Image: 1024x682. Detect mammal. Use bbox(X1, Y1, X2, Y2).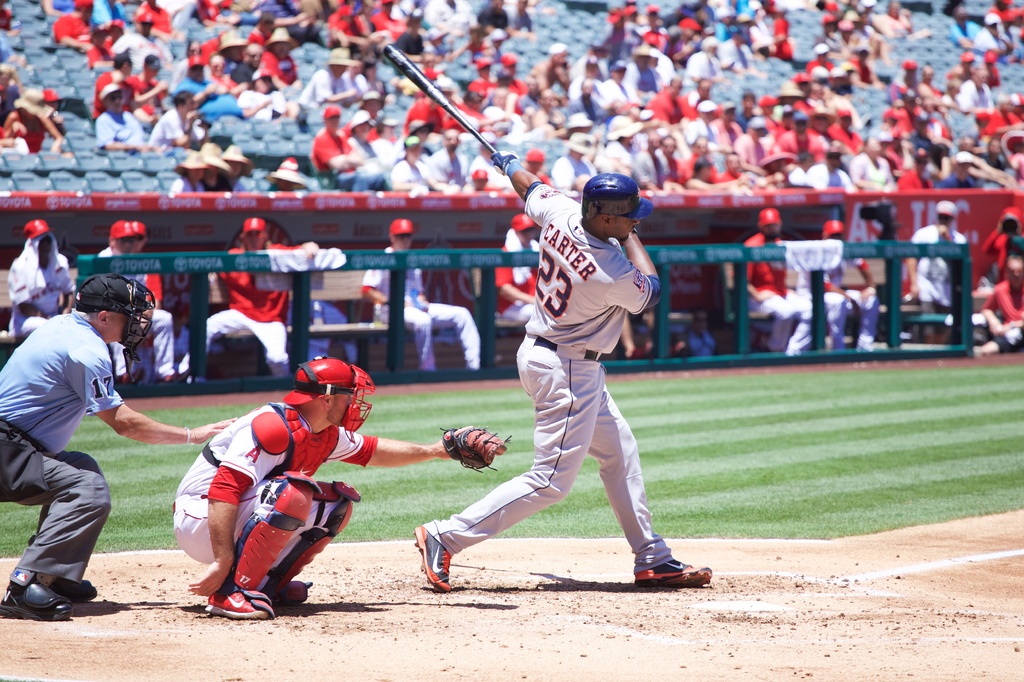
bbox(0, 61, 26, 124).
